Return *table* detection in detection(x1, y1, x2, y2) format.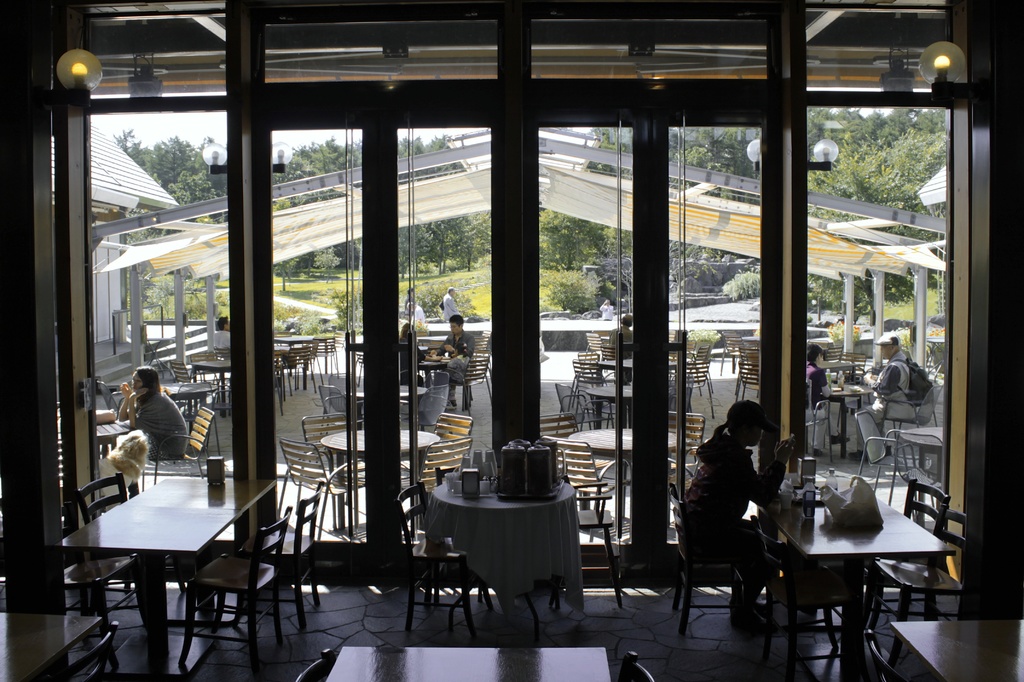
detection(600, 357, 680, 388).
